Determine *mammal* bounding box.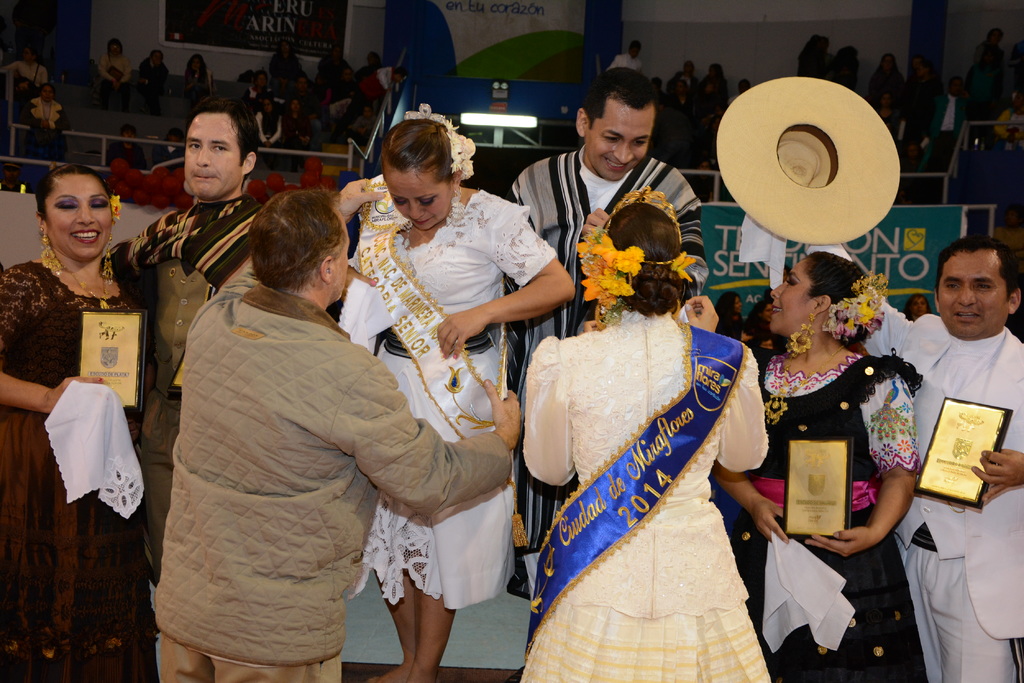
Determined: bbox=[713, 247, 928, 682].
